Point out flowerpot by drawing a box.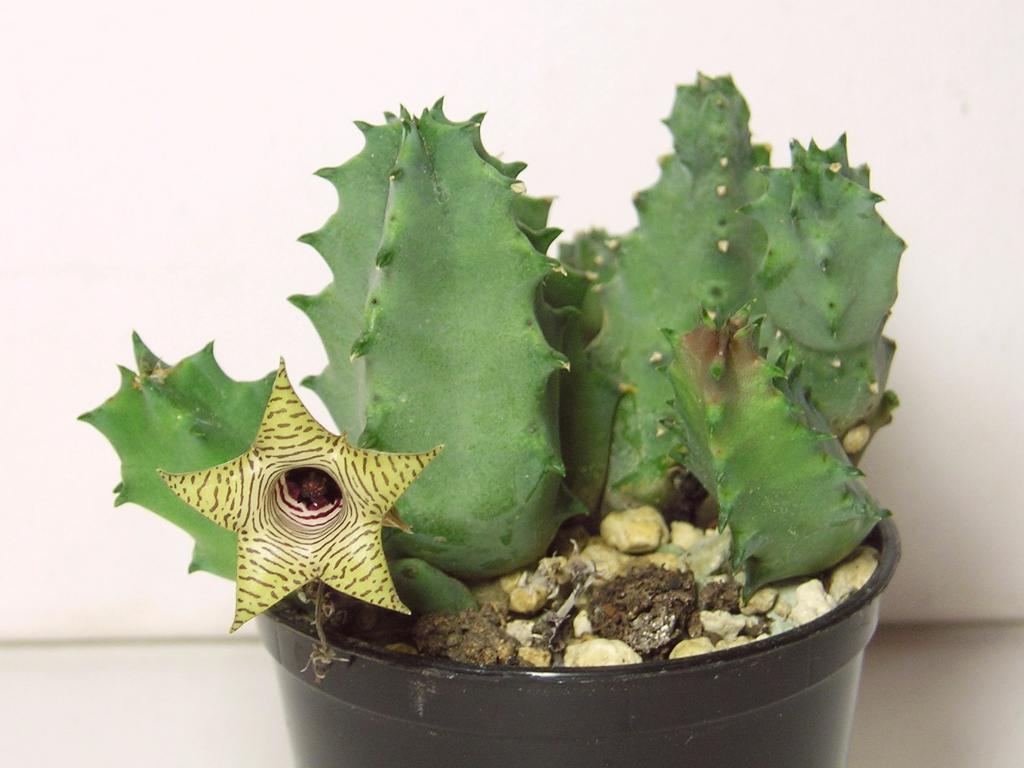
(x1=255, y1=518, x2=902, y2=767).
